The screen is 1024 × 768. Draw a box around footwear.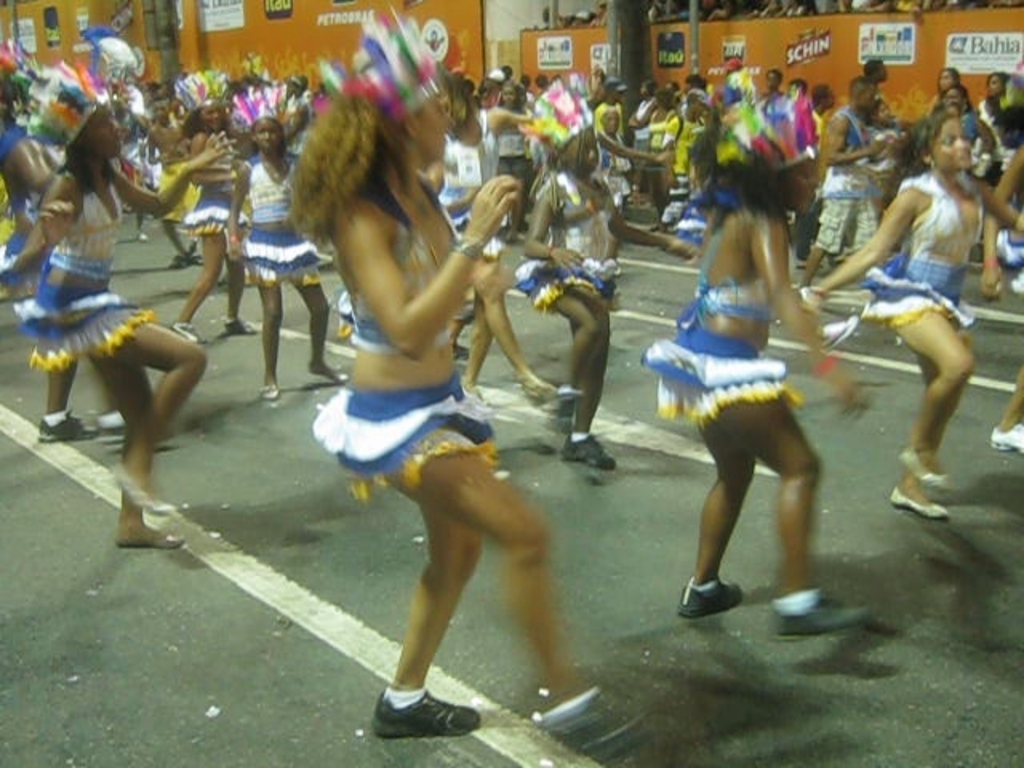
locate(558, 432, 624, 472).
